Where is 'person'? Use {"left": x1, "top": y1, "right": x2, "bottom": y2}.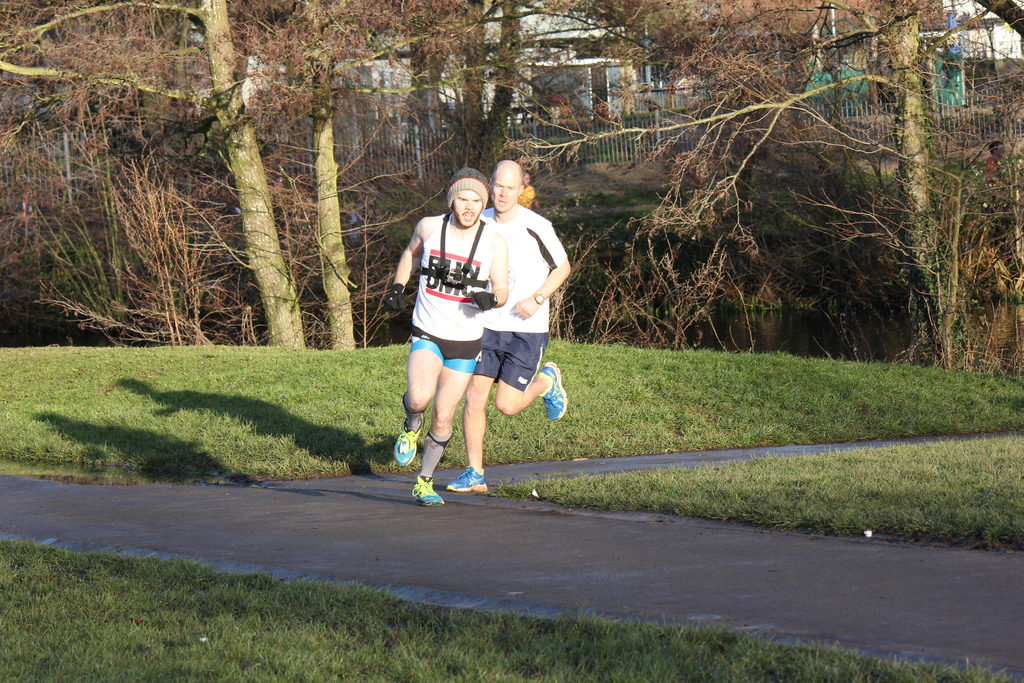
{"left": 386, "top": 168, "right": 510, "bottom": 504}.
